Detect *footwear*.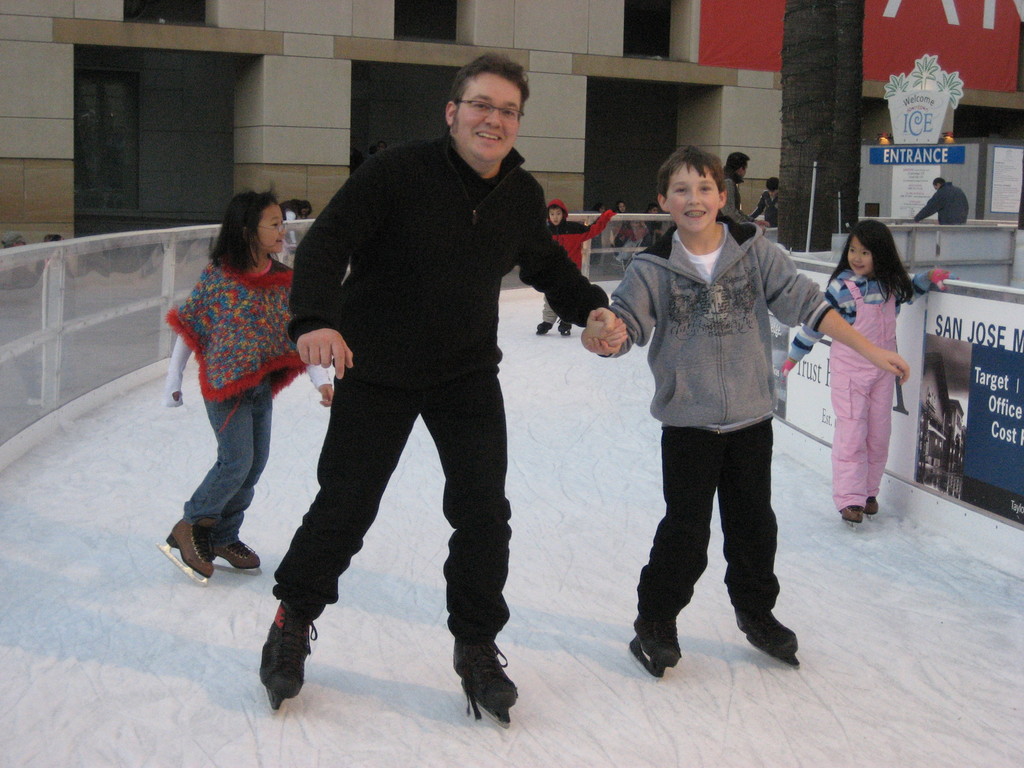
Detected at 862 495 881 515.
